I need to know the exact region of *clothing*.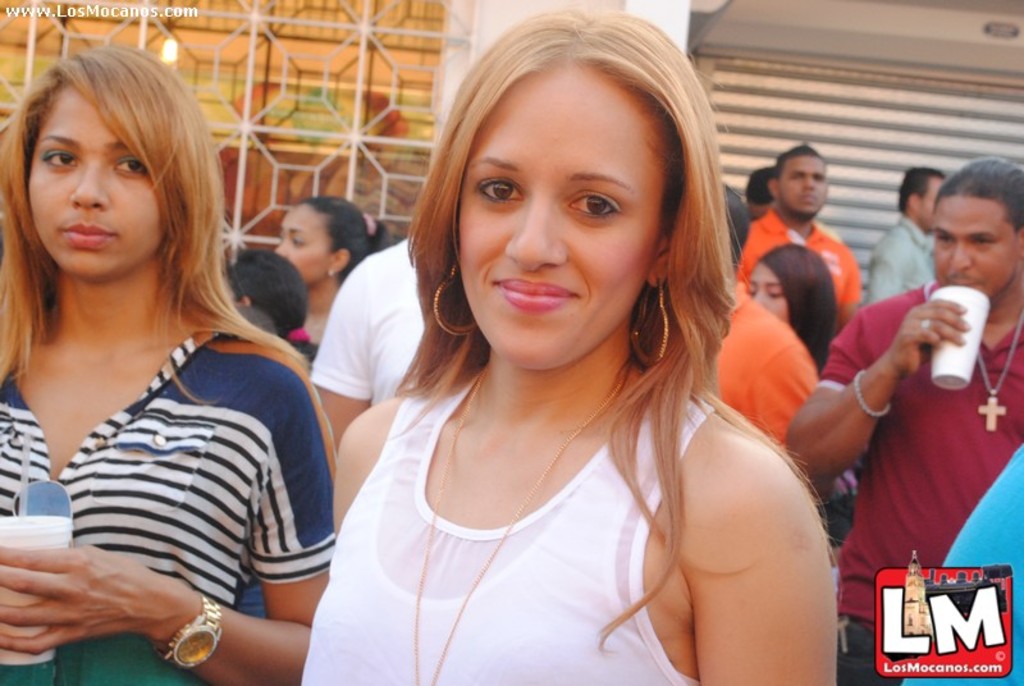
Region: {"left": 869, "top": 223, "right": 920, "bottom": 299}.
